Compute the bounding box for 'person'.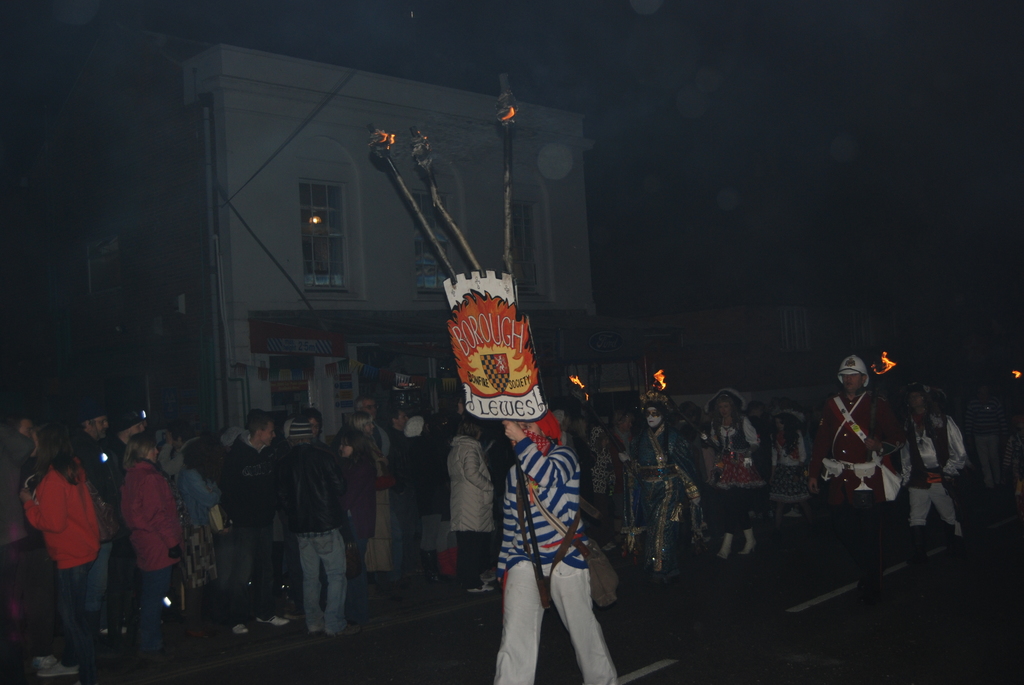
<bbox>766, 400, 813, 530</bbox>.
